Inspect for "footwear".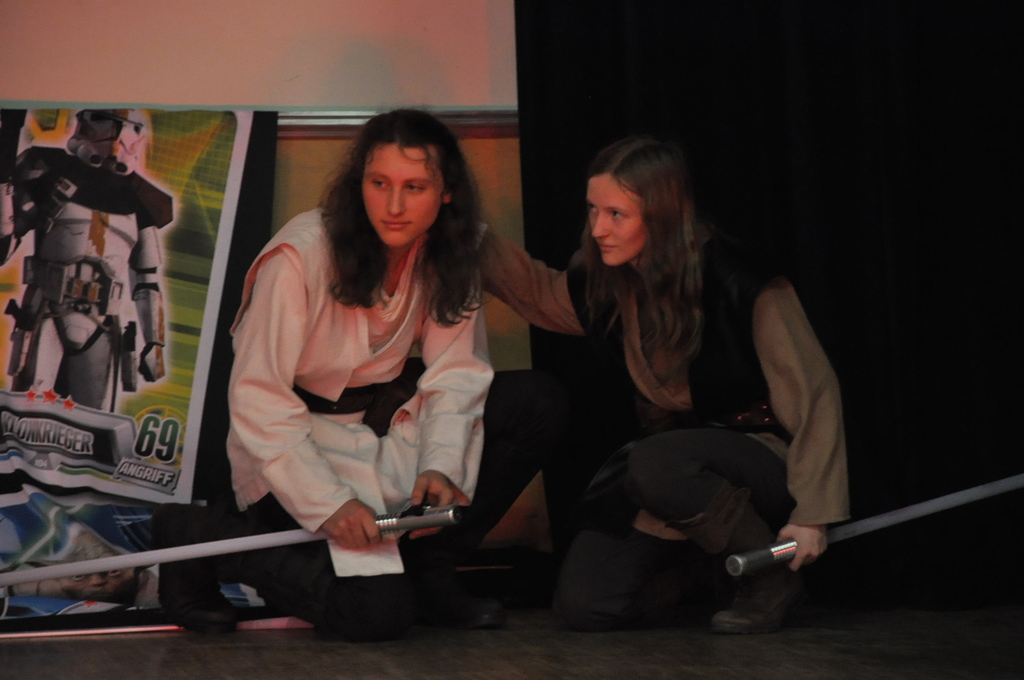
Inspection: <box>452,595,508,627</box>.
